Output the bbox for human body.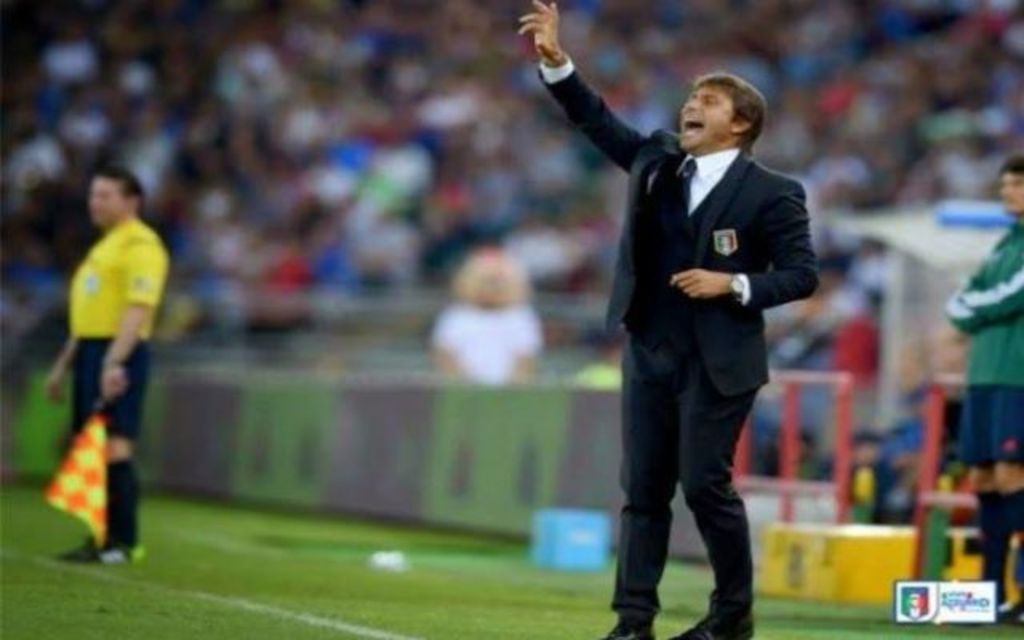
locate(53, 154, 157, 475).
